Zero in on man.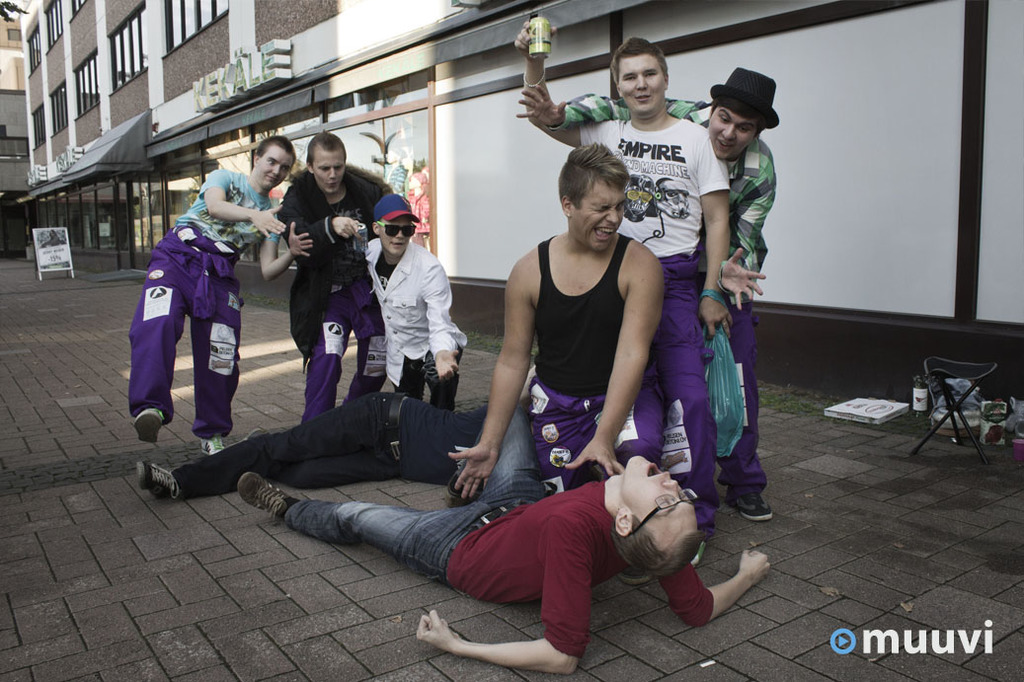
Zeroed in: box(446, 139, 666, 502).
